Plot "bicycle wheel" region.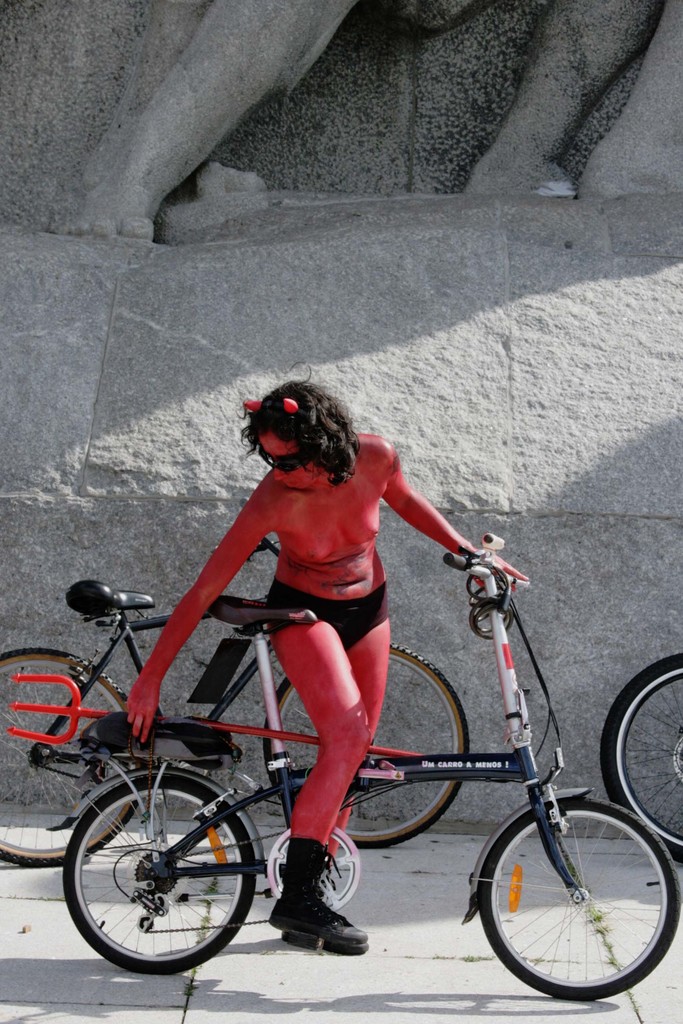
Plotted at (0,646,148,883).
